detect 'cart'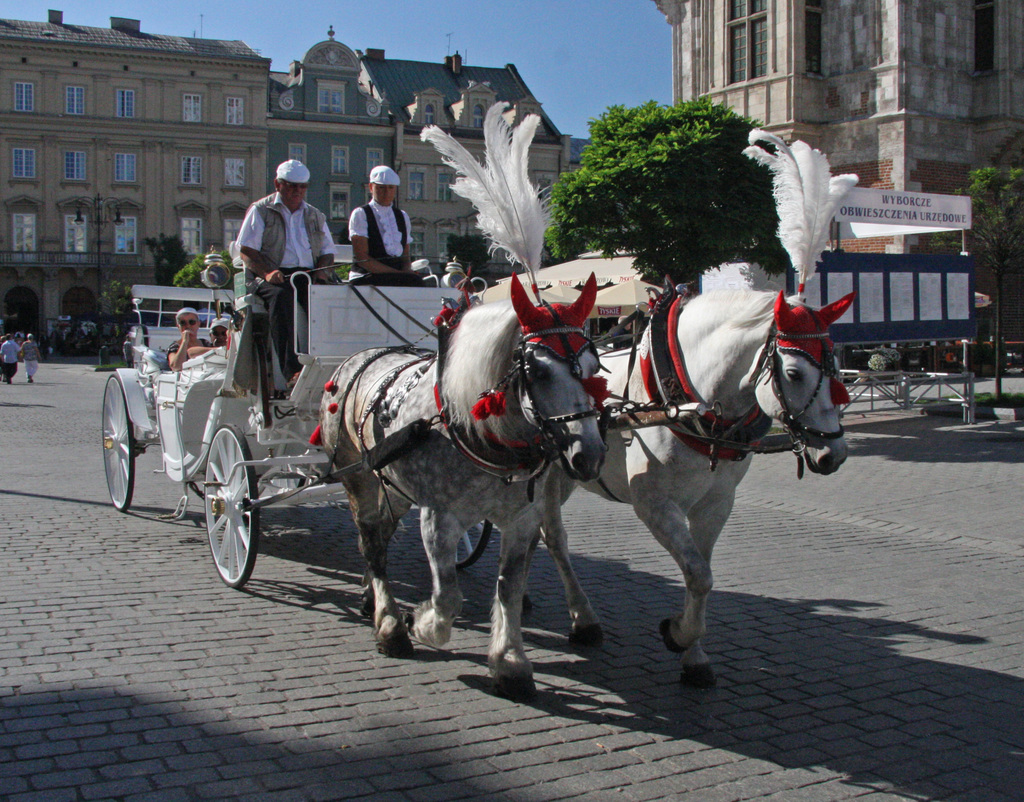
{"x1": 98, "y1": 254, "x2": 716, "y2": 591}
